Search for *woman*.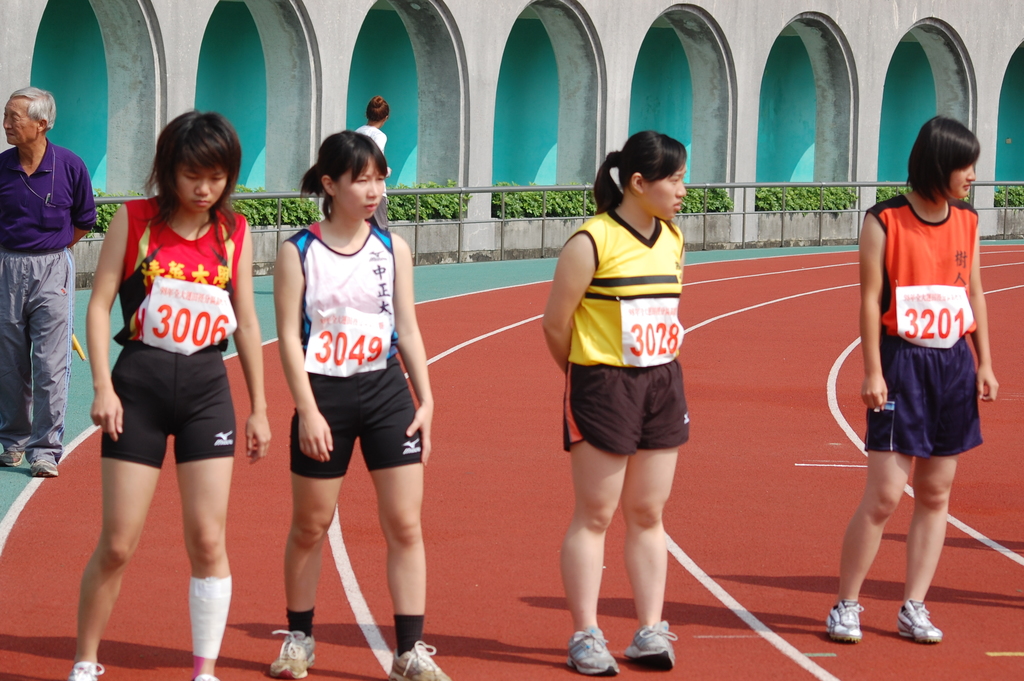
Found at (x1=275, y1=129, x2=452, y2=680).
